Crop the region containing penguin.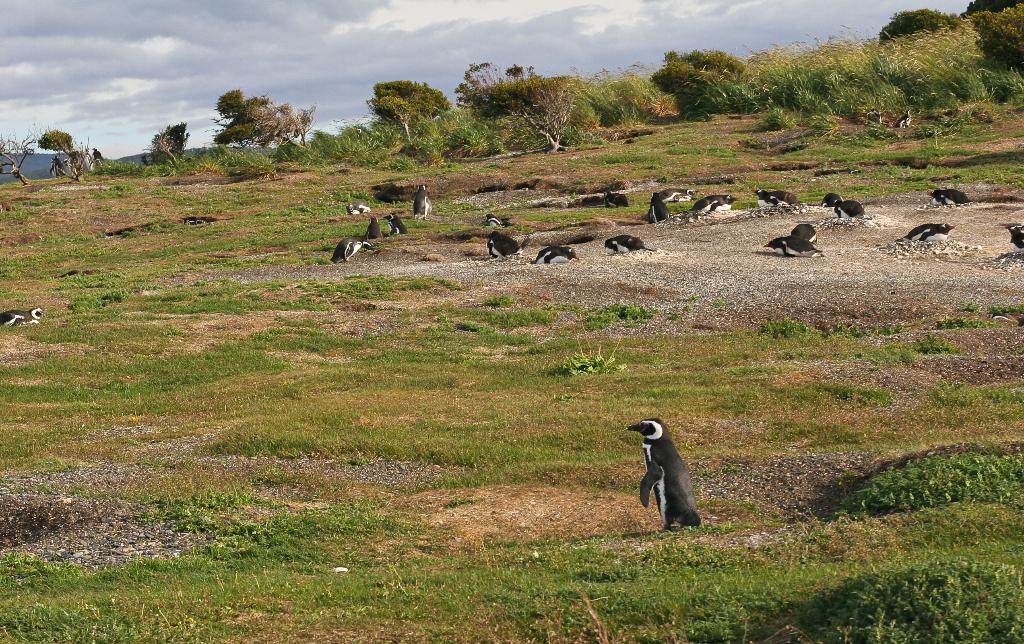
Crop region: 331,234,374,261.
